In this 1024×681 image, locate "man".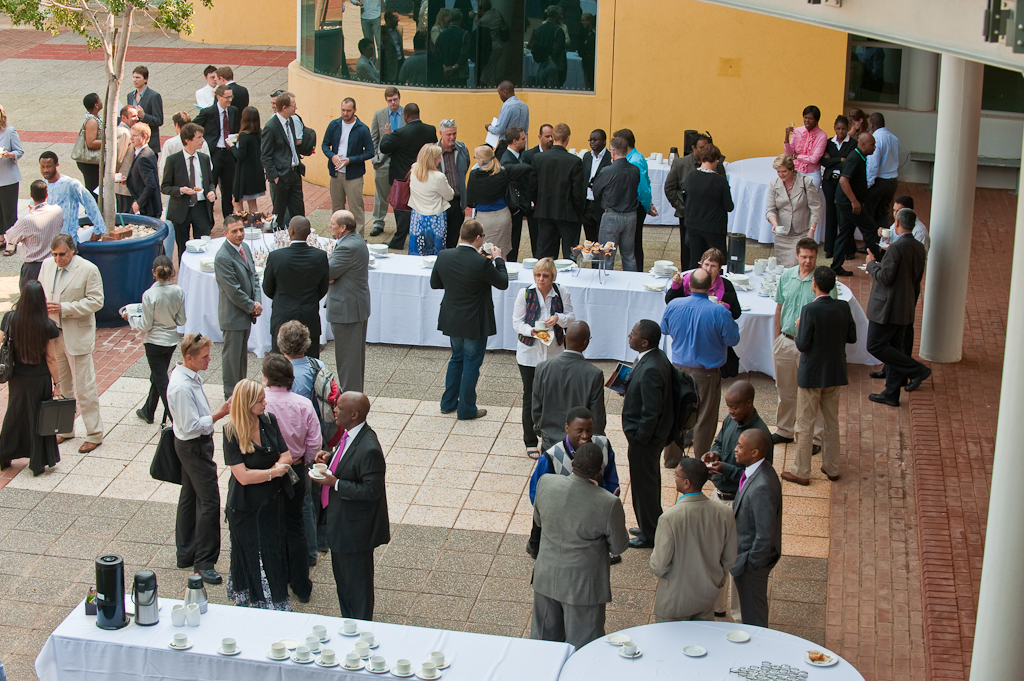
Bounding box: <box>312,92,383,229</box>.
